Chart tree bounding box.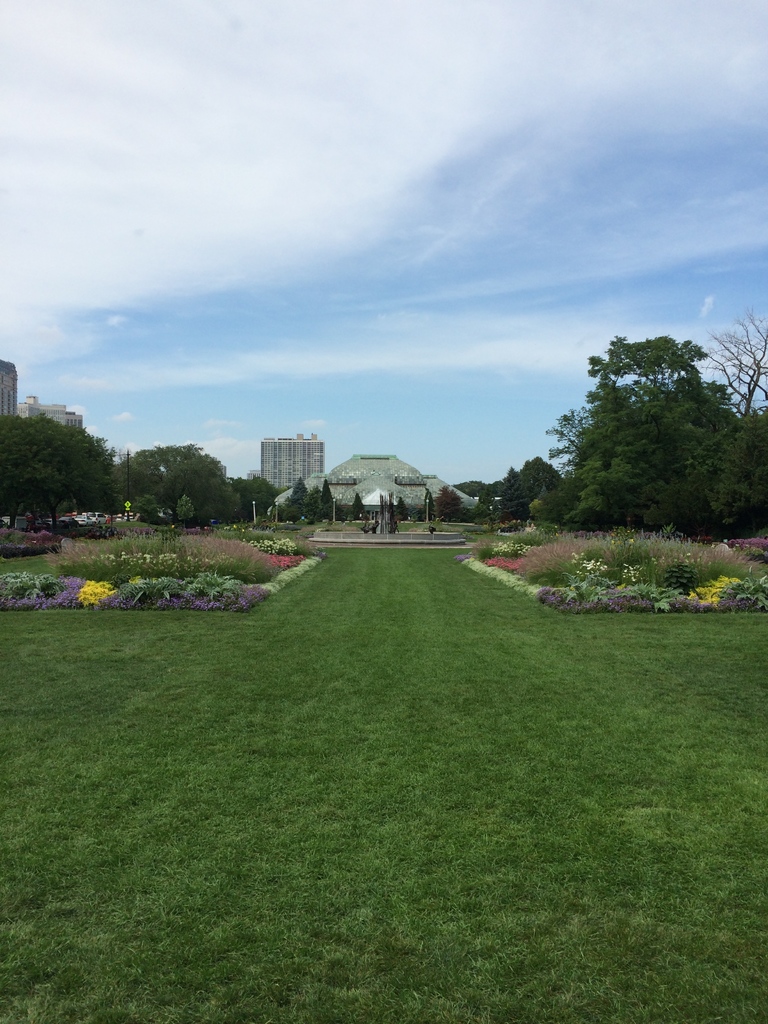
Charted: <region>420, 486, 436, 519</region>.
